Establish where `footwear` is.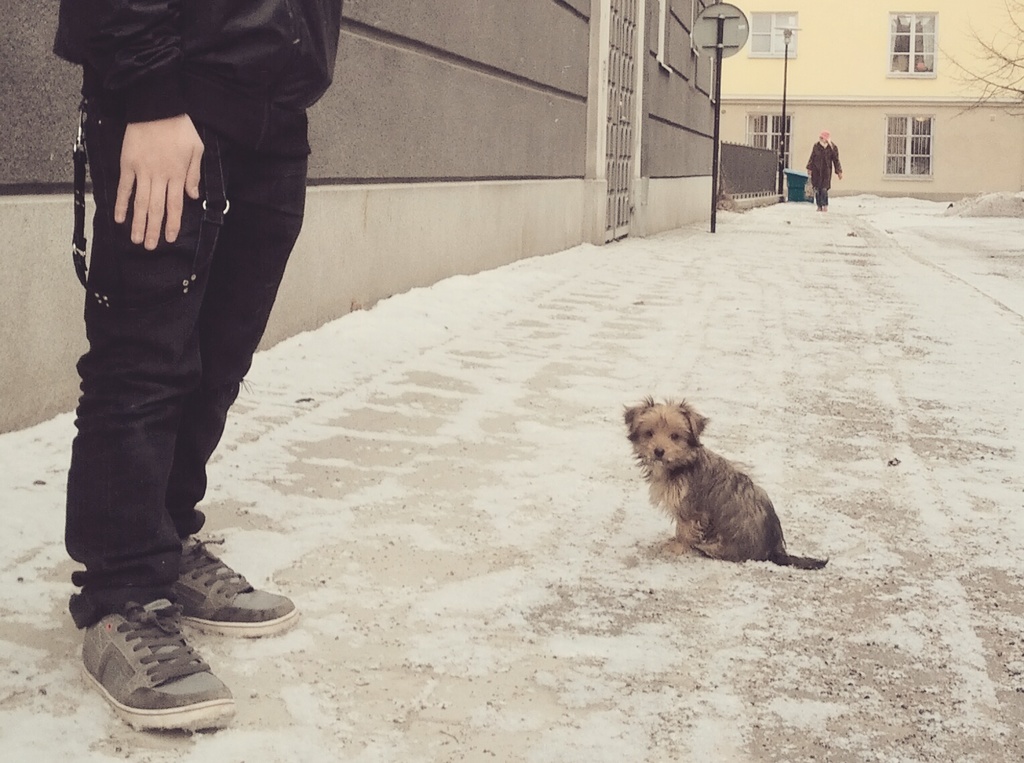
Established at 158/530/298/639.
